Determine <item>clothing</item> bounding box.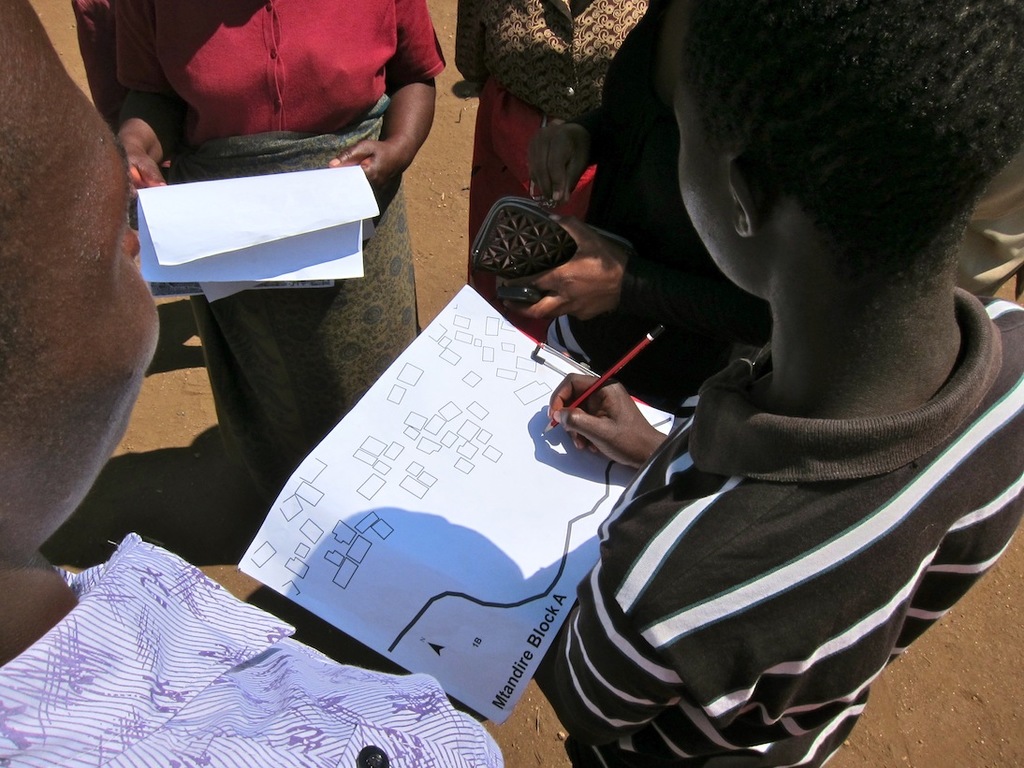
Determined: box=[70, 0, 128, 133].
